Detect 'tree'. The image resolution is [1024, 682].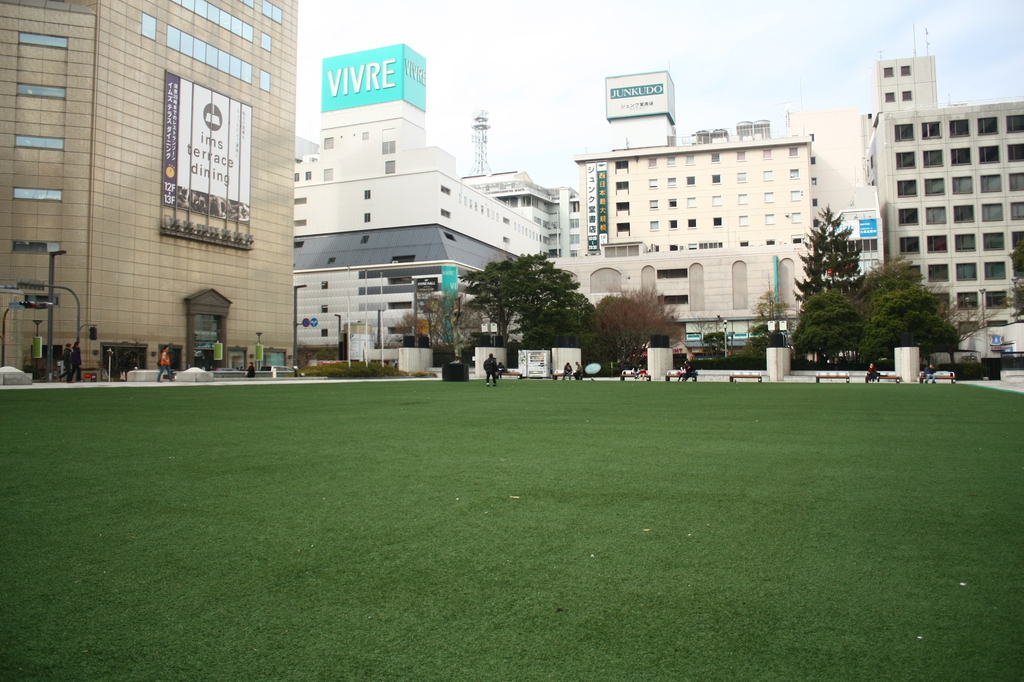
bbox(457, 252, 582, 339).
